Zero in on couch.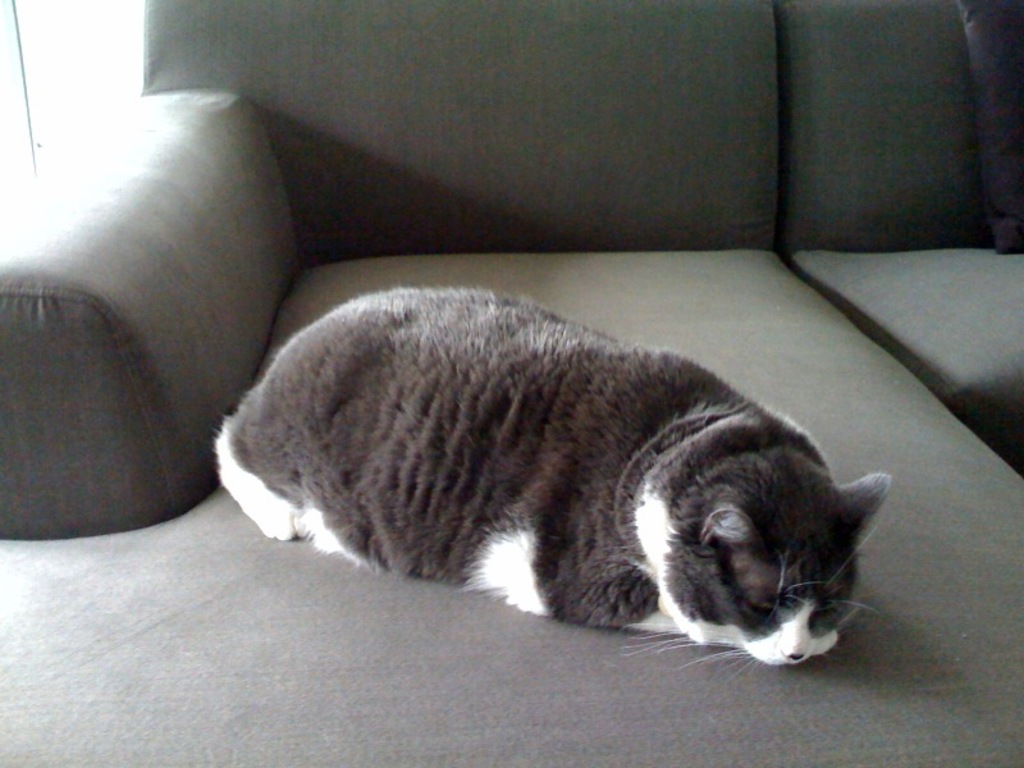
Zeroed in: locate(0, 0, 1023, 767).
